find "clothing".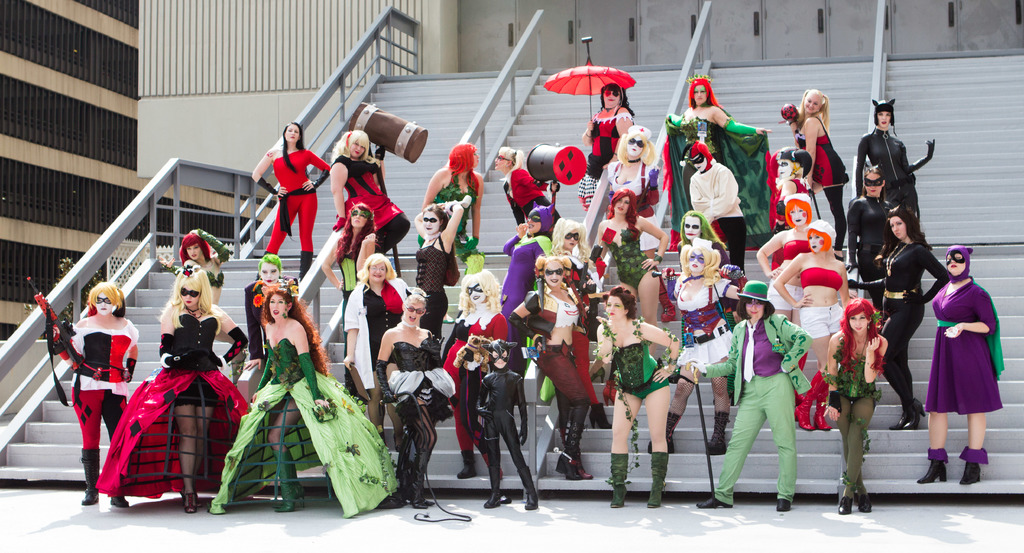
box(859, 124, 932, 217).
